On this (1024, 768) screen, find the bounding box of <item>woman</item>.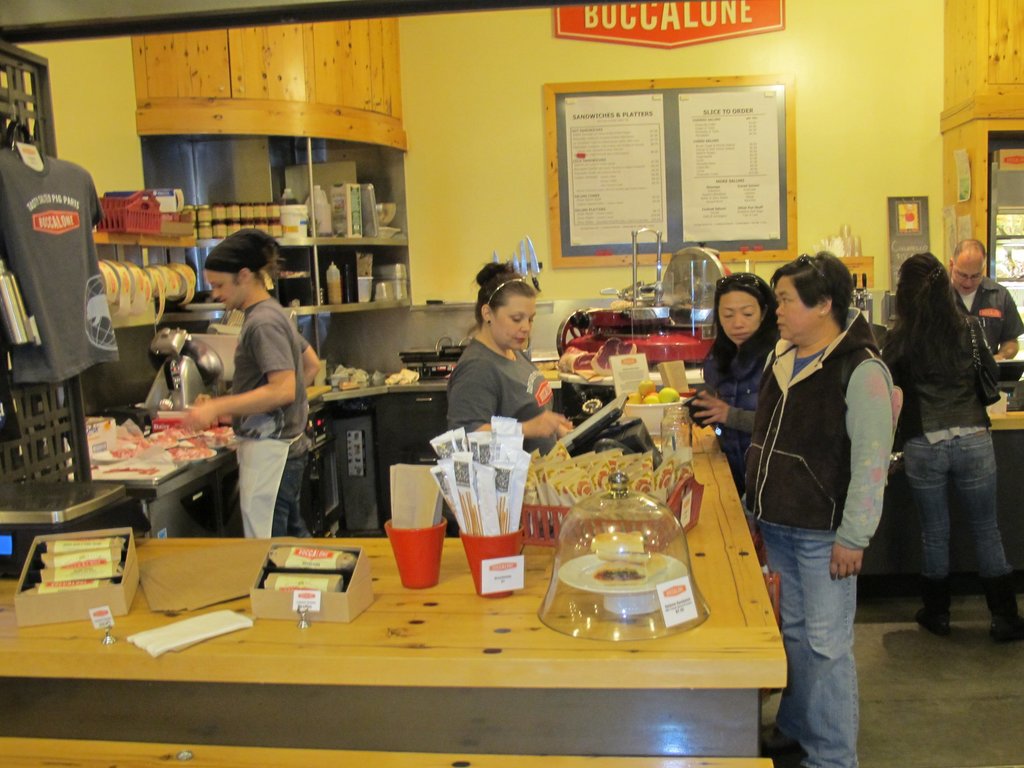
Bounding box: 445 262 572 548.
